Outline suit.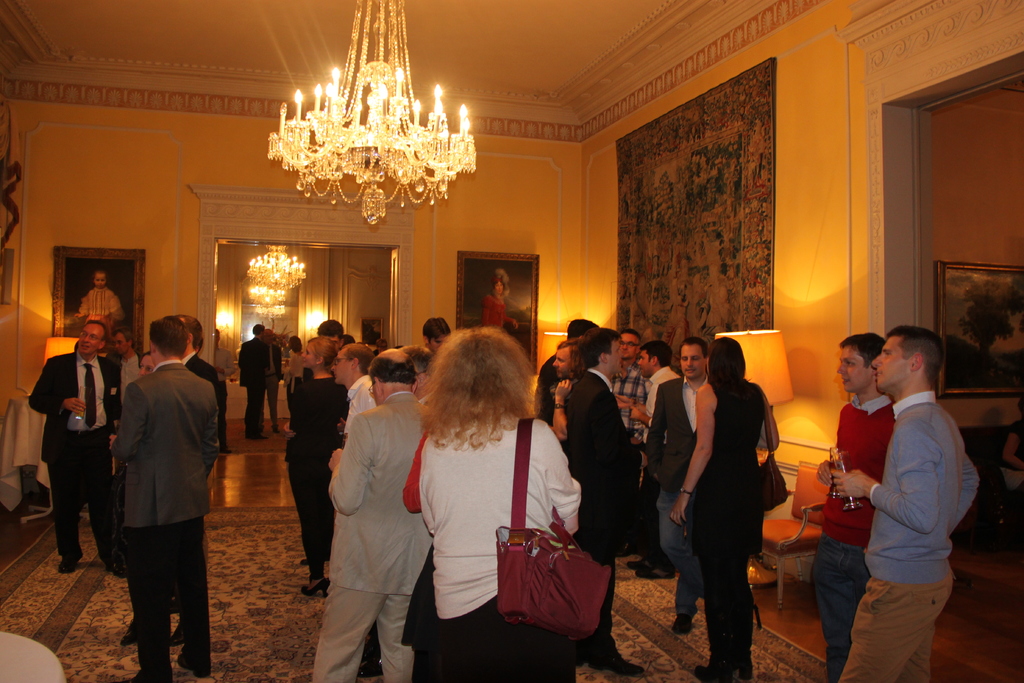
Outline: x1=240 y1=336 x2=270 y2=431.
